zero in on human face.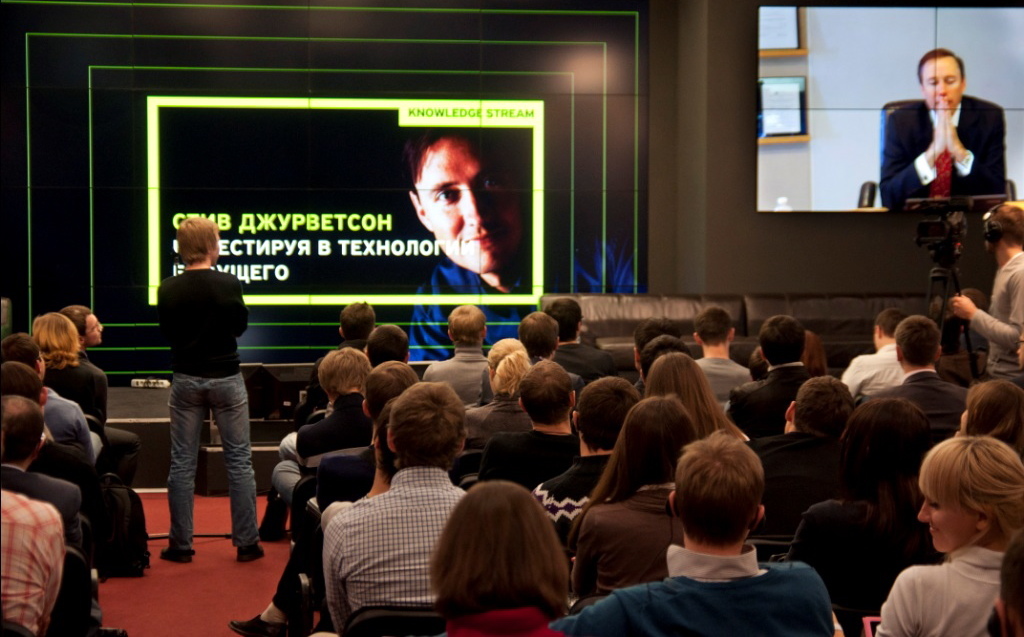
Zeroed in: [922,499,976,557].
